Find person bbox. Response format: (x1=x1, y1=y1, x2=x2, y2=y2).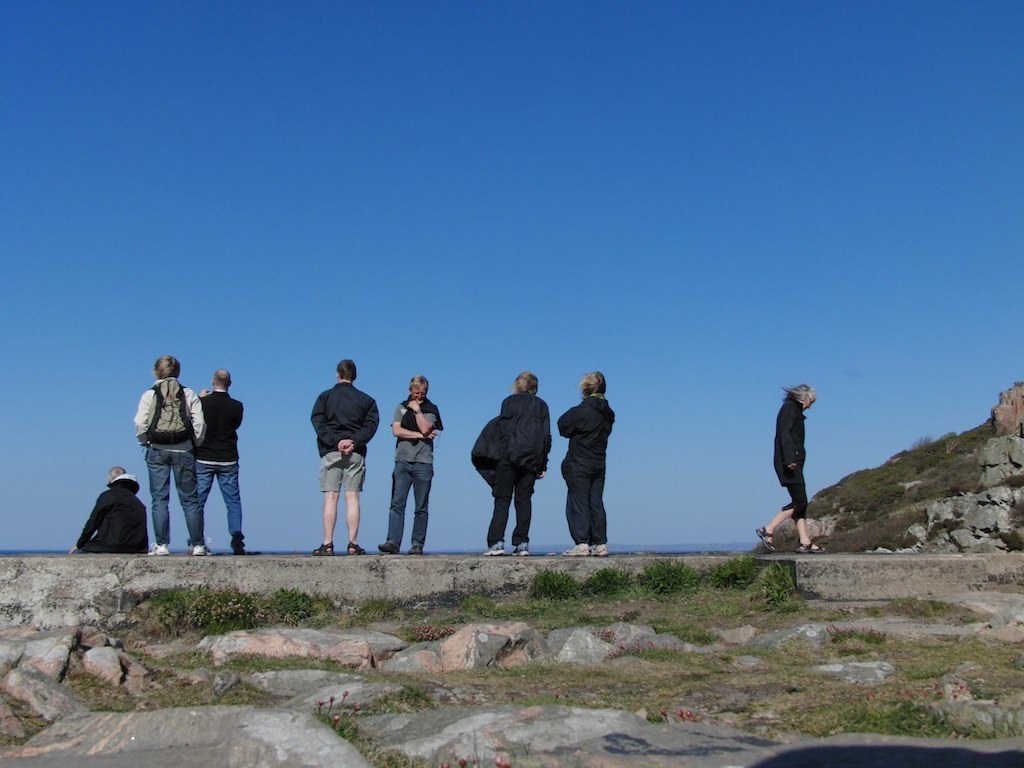
(x1=556, y1=369, x2=617, y2=555).
